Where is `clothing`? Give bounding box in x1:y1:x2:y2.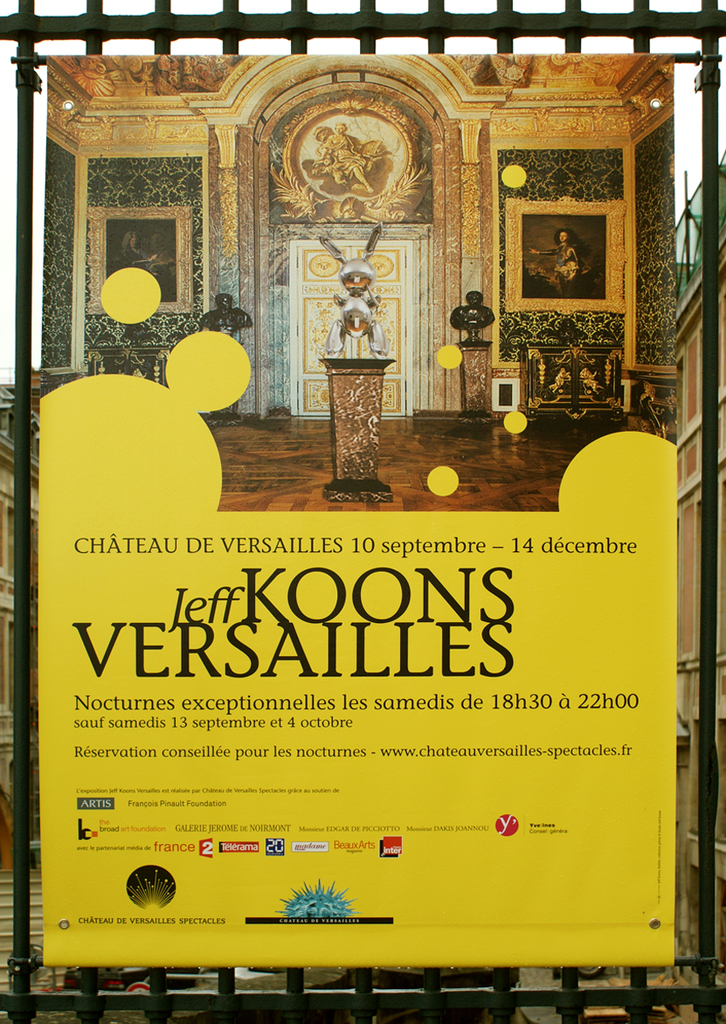
537:241:596:295.
